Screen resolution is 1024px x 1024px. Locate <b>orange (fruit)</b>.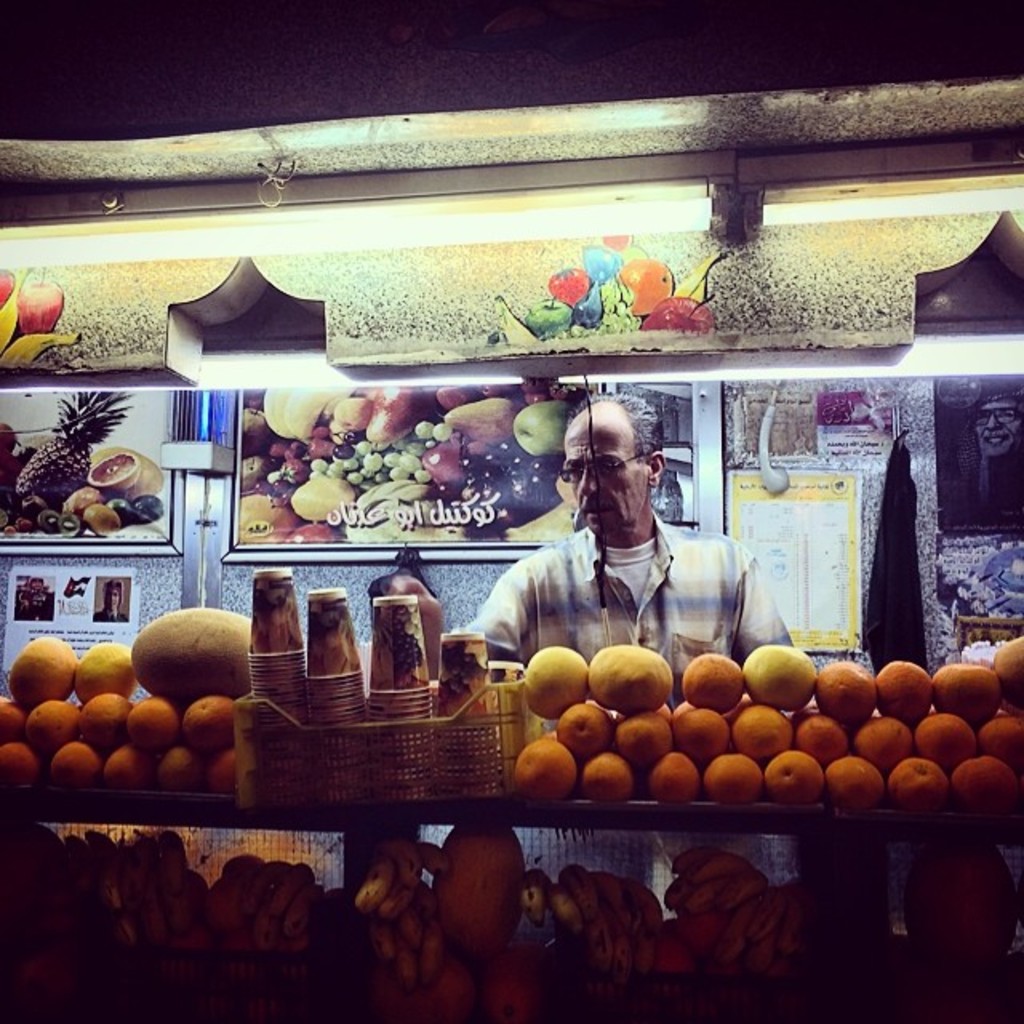
[left=819, top=661, right=875, bottom=712].
